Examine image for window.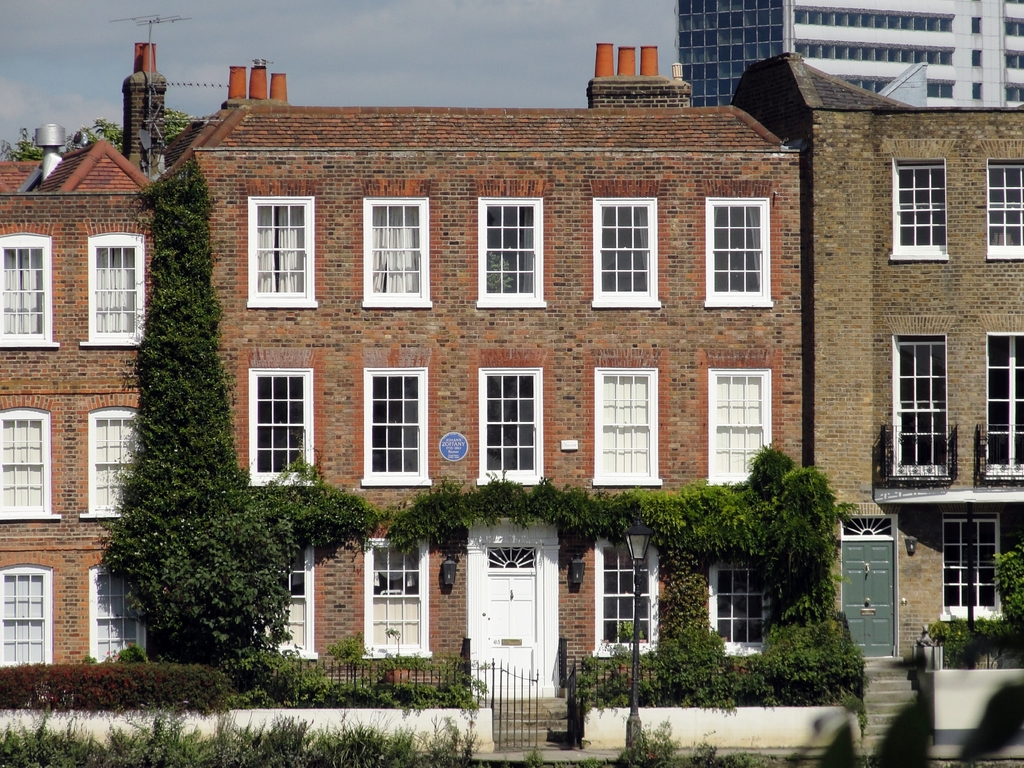
Examination result: select_region(78, 233, 147, 352).
